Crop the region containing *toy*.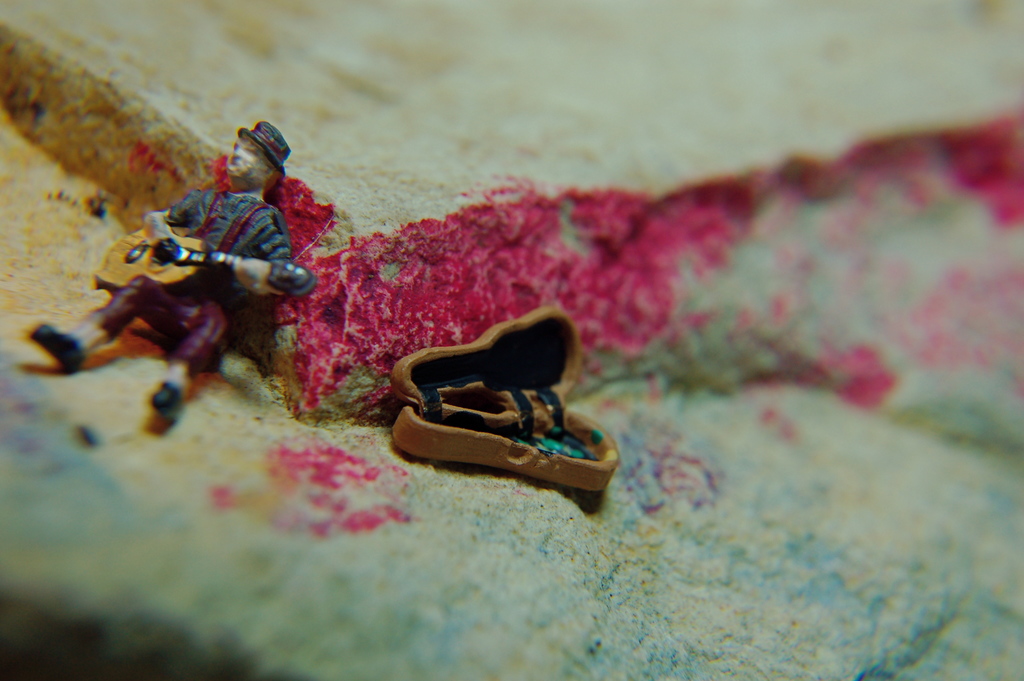
Crop region: select_region(388, 306, 615, 492).
